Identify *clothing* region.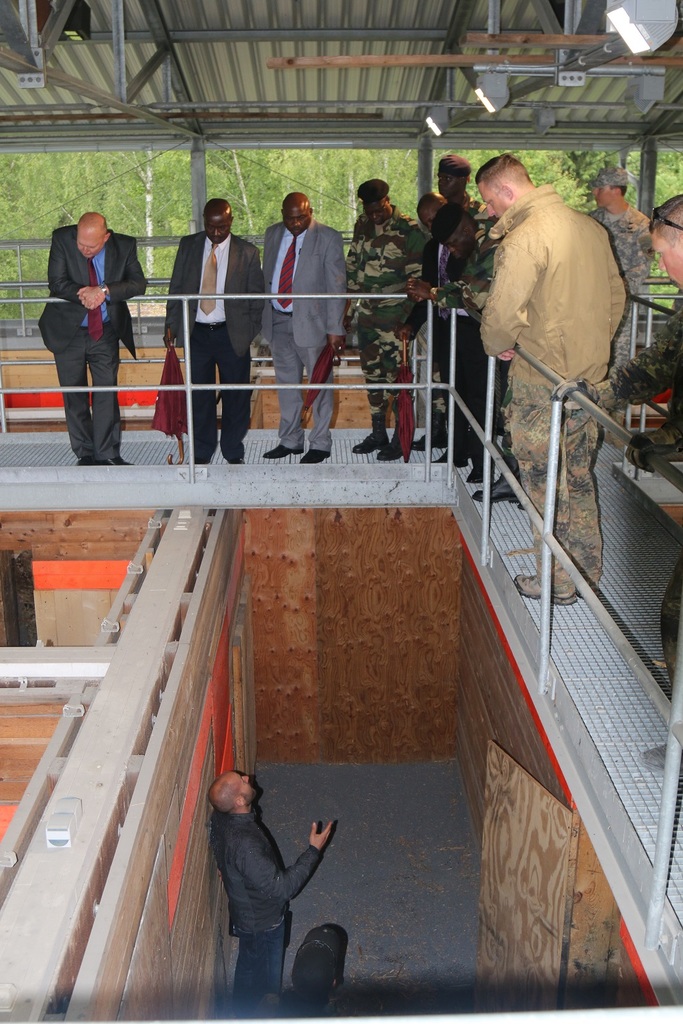
Region: bbox(36, 229, 153, 463).
